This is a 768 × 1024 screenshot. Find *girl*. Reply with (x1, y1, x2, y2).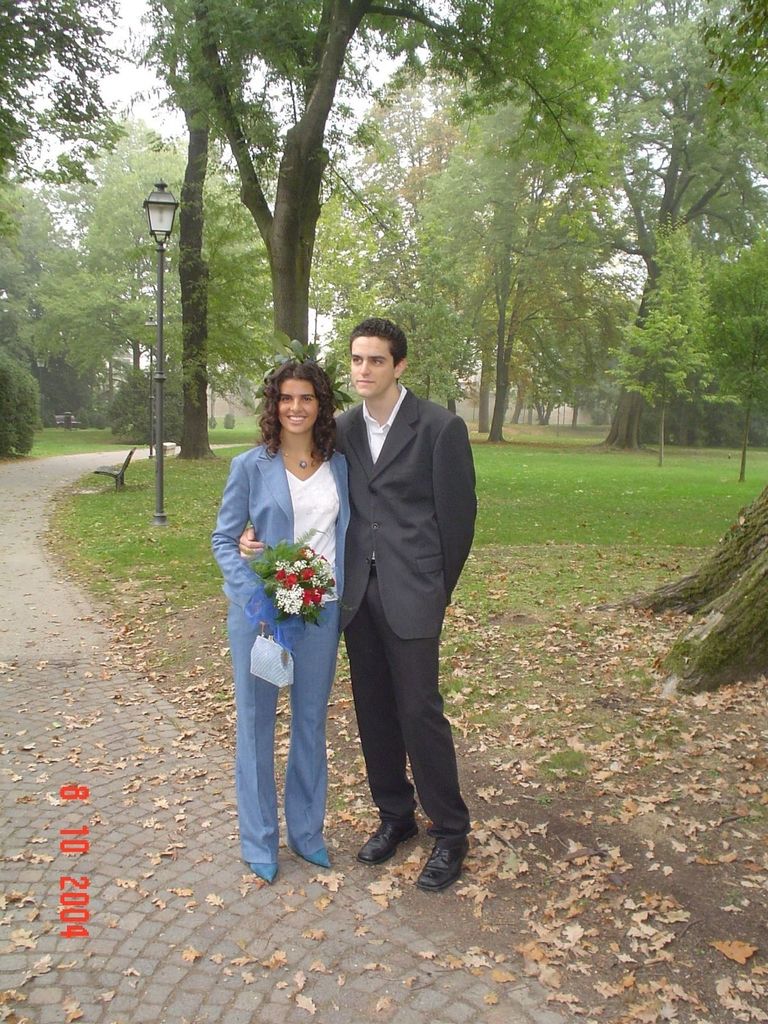
(212, 361, 355, 886).
